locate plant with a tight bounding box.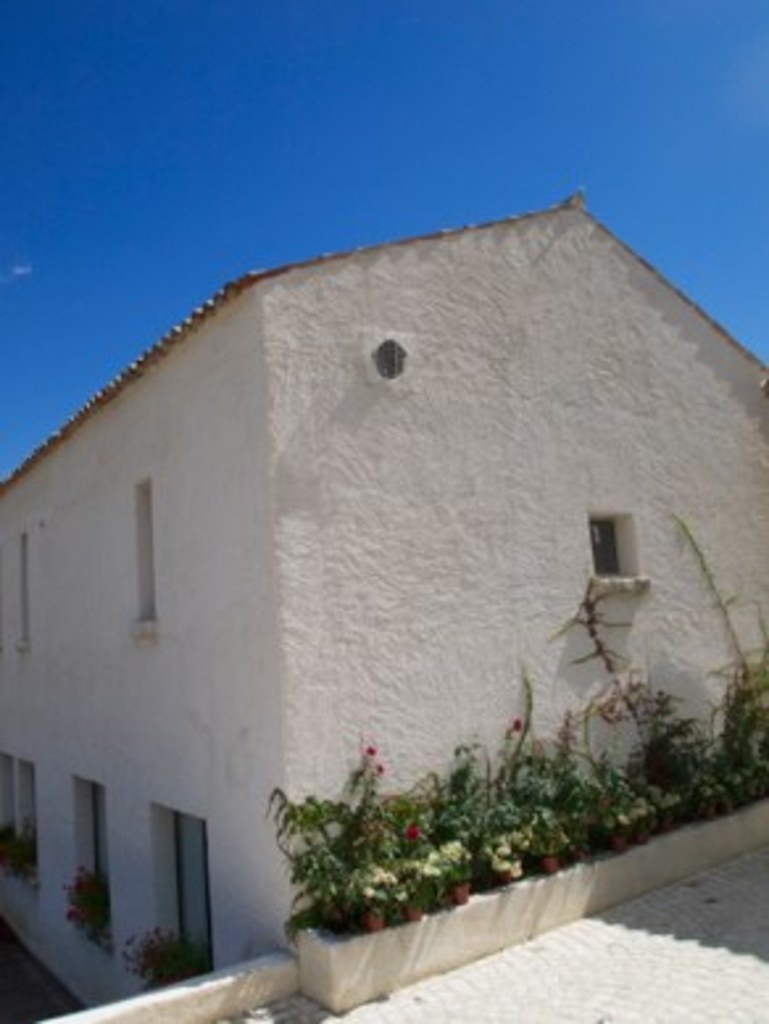
x1=116, y1=921, x2=213, y2=985.
